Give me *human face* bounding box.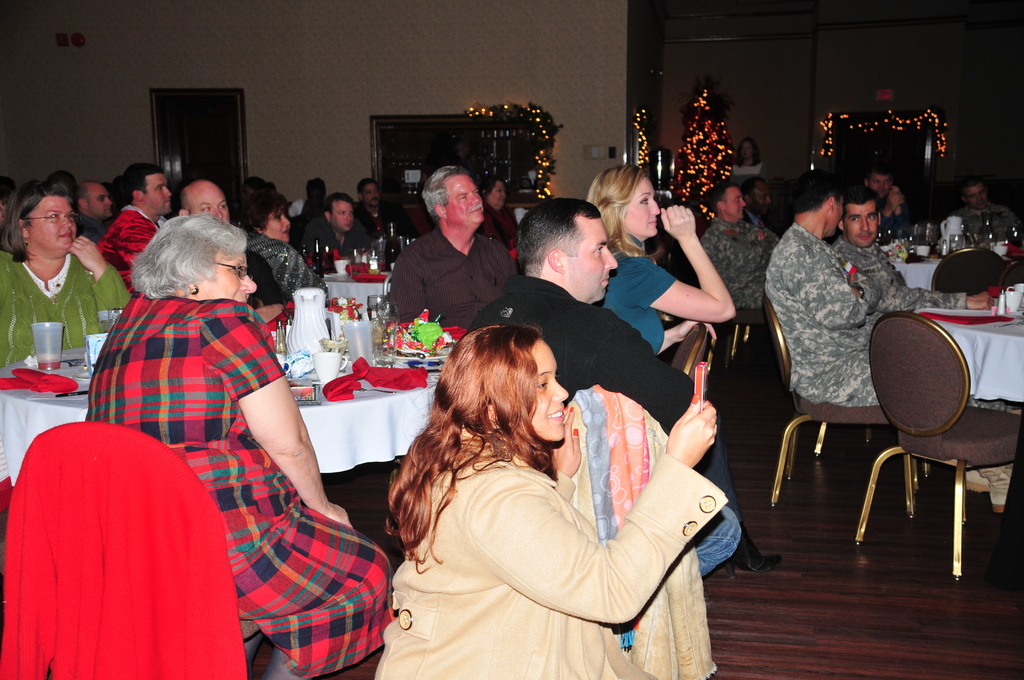
crop(863, 173, 888, 194).
